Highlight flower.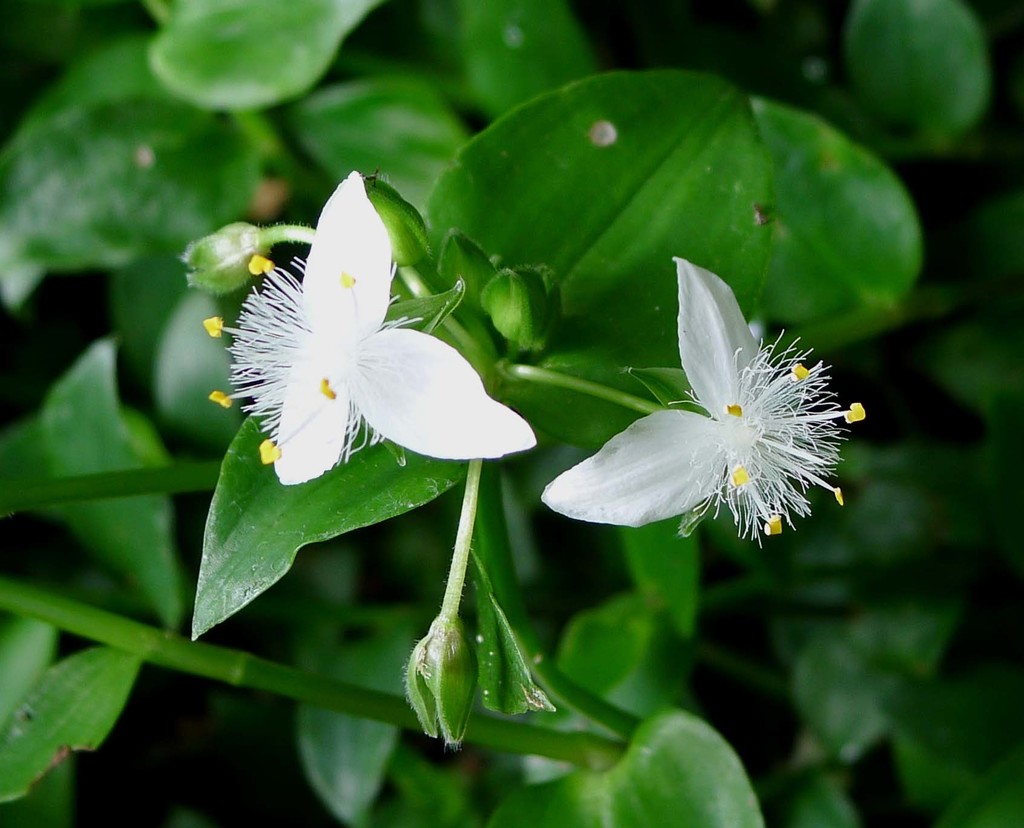
Highlighted region: BBox(543, 256, 867, 549).
